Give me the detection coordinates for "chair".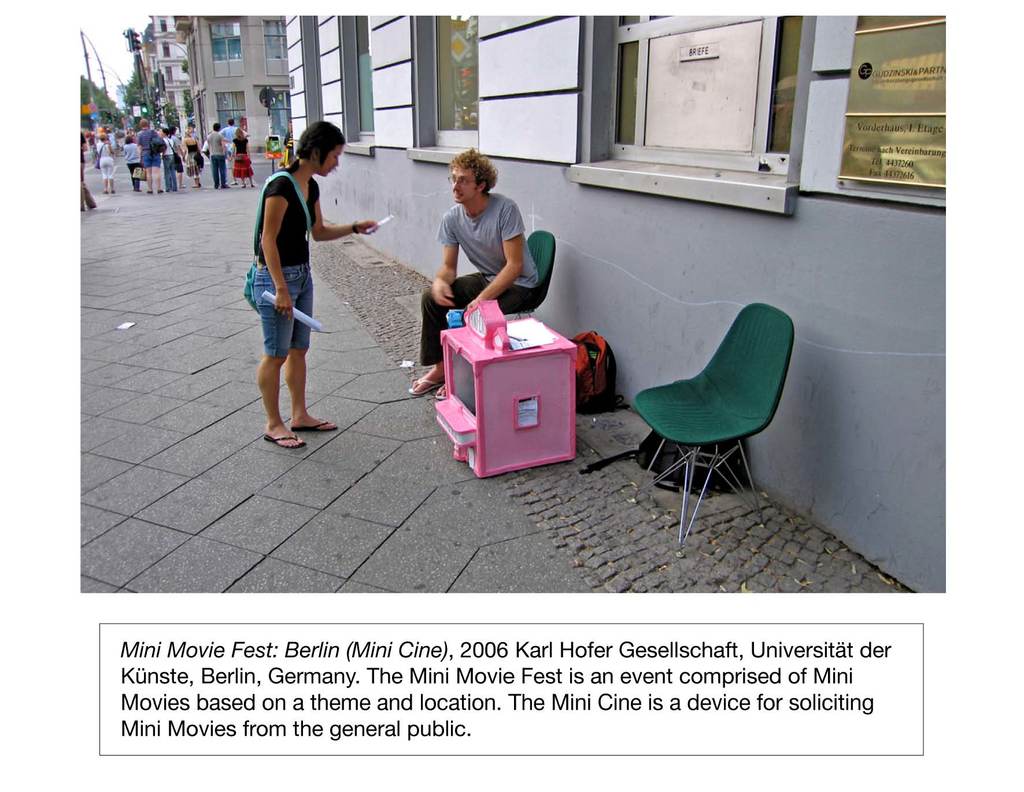
497 226 556 319.
